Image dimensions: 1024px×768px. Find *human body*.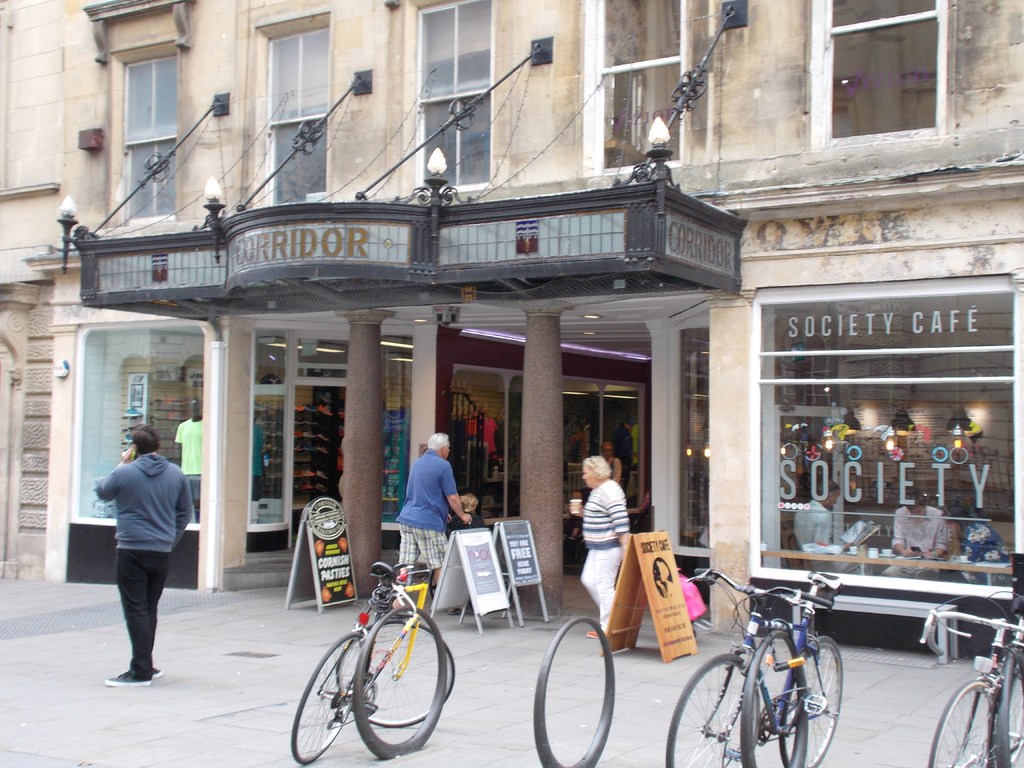
x1=93, y1=427, x2=189, y2=689.
